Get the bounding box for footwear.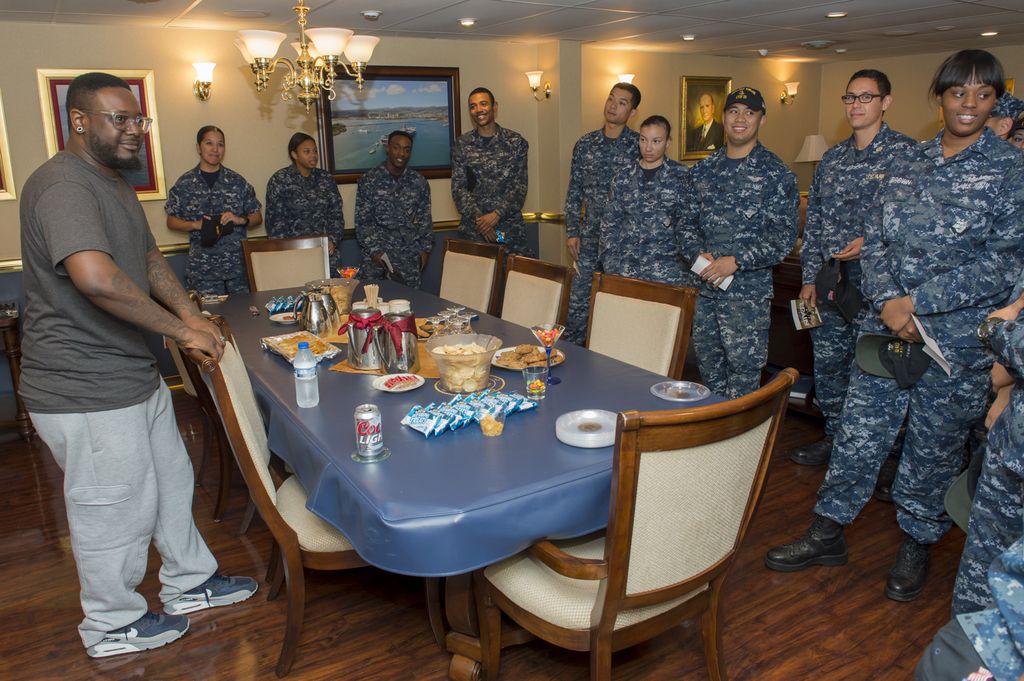
{"left": 886, "top": 538, "right": 936, "bottom": 601}.
